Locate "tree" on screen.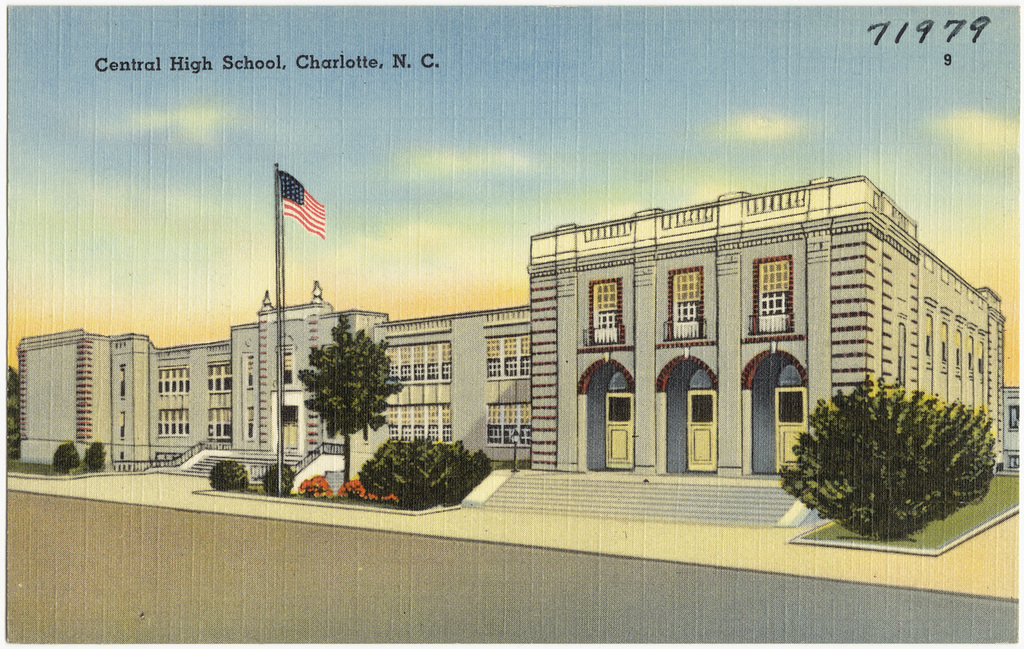
On screen at <bbox>206, 461, 247, 495</bbox>.
